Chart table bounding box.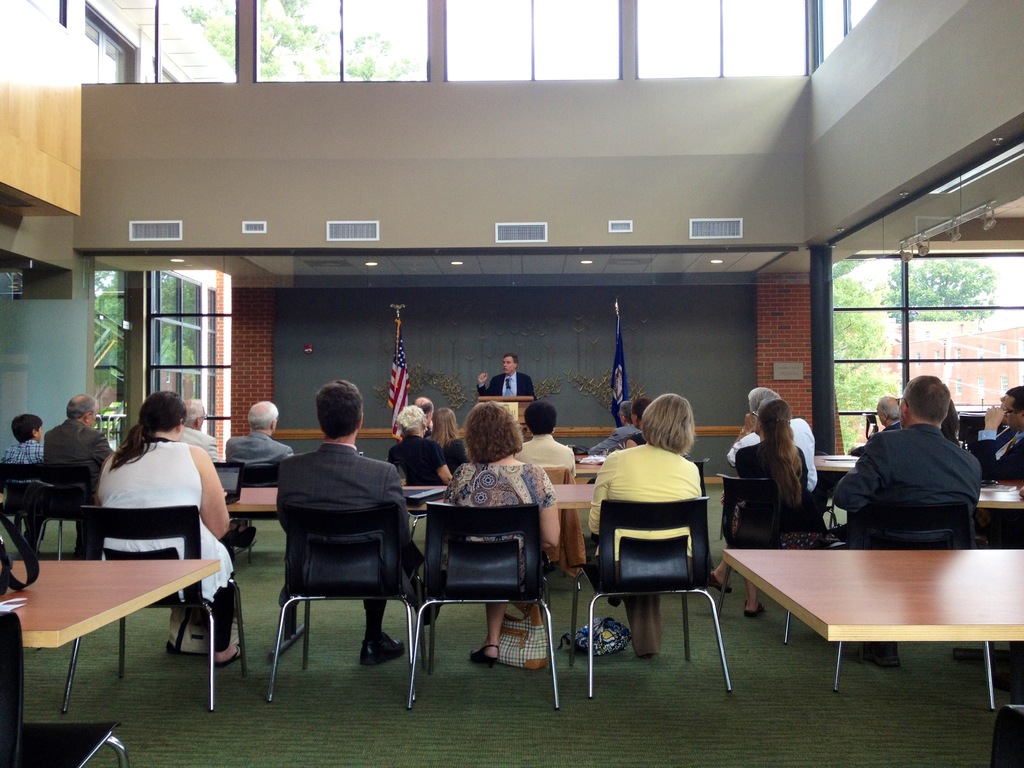
Charted: 228,486,310,660.
